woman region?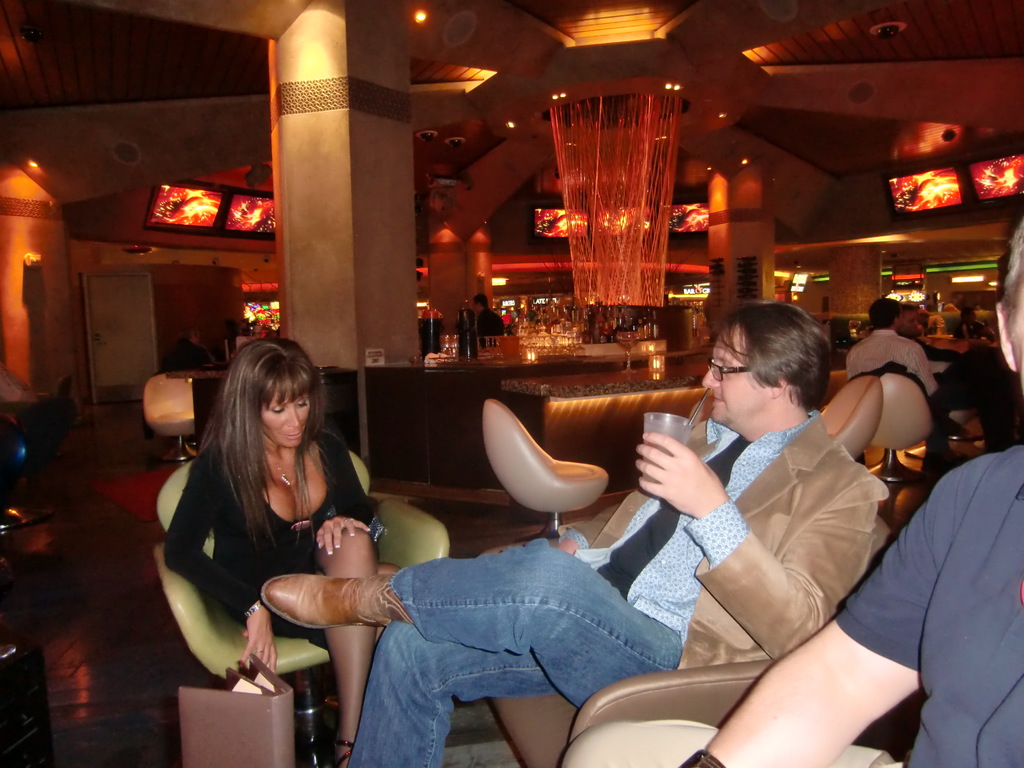
rect(149, 326, 390, 730)
